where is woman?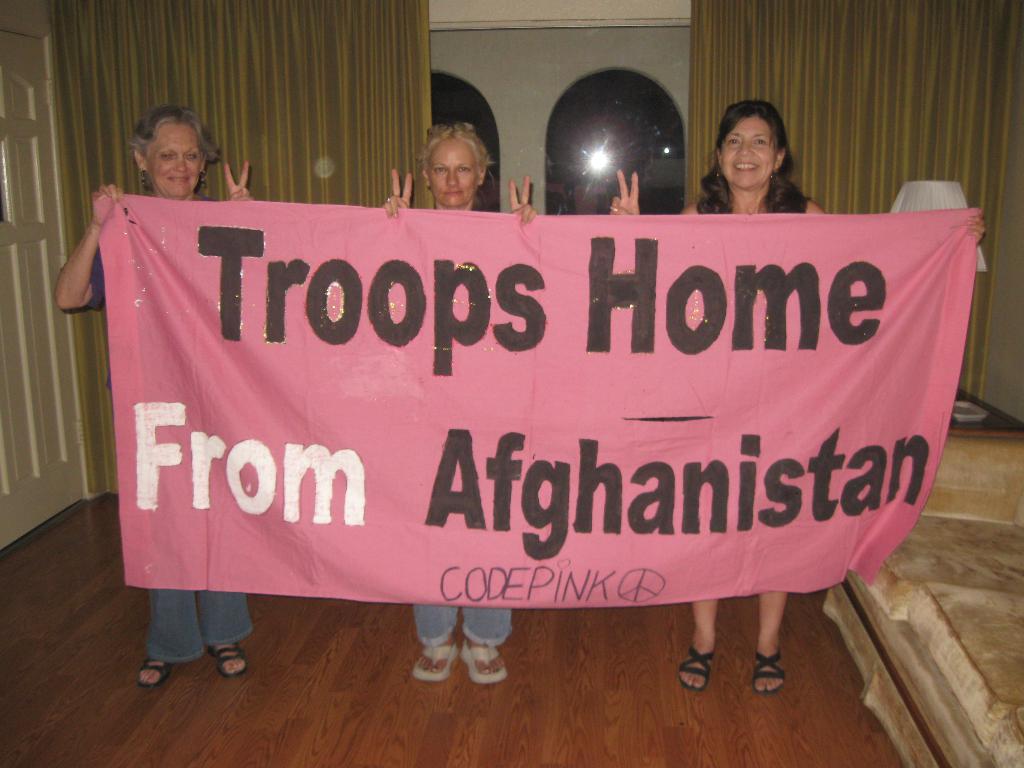
[50, 98, 257, 694].
